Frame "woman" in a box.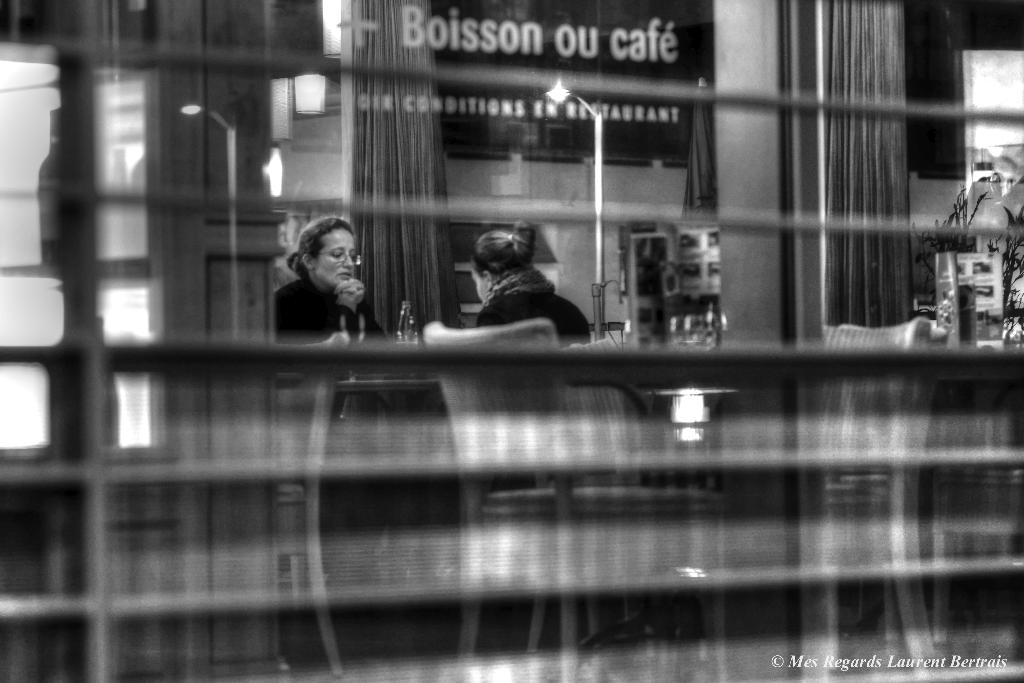
box=[268, 210, 394, 371].
